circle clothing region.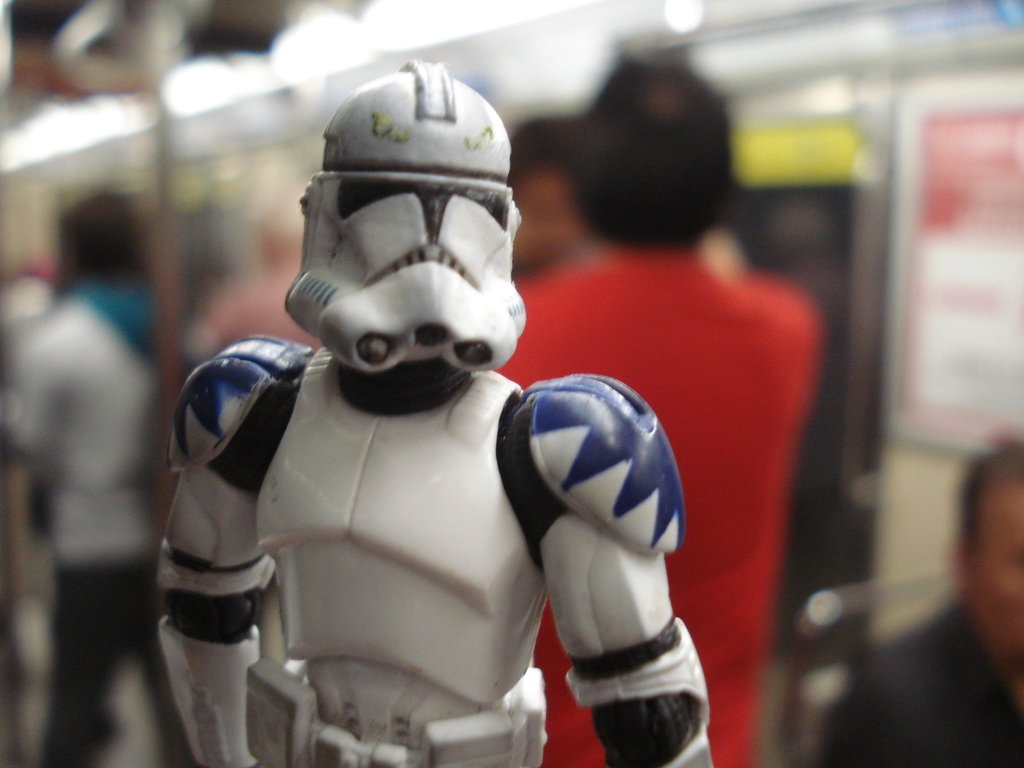
Region: bbox(501, 271, 815, 767).
